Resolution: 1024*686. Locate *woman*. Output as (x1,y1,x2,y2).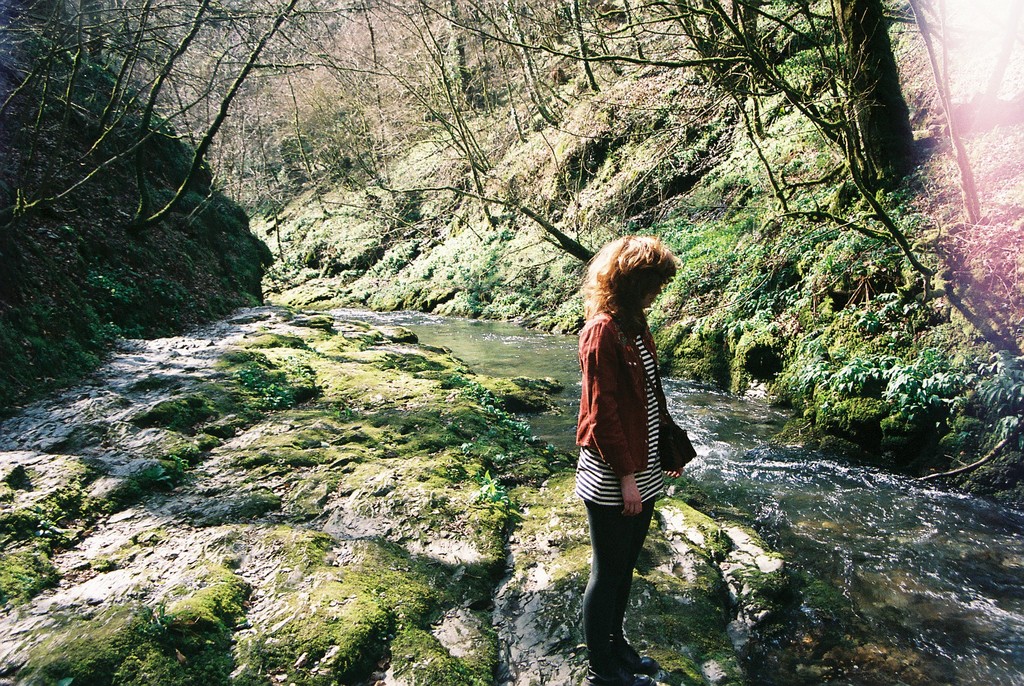
(558,217,692,643).
